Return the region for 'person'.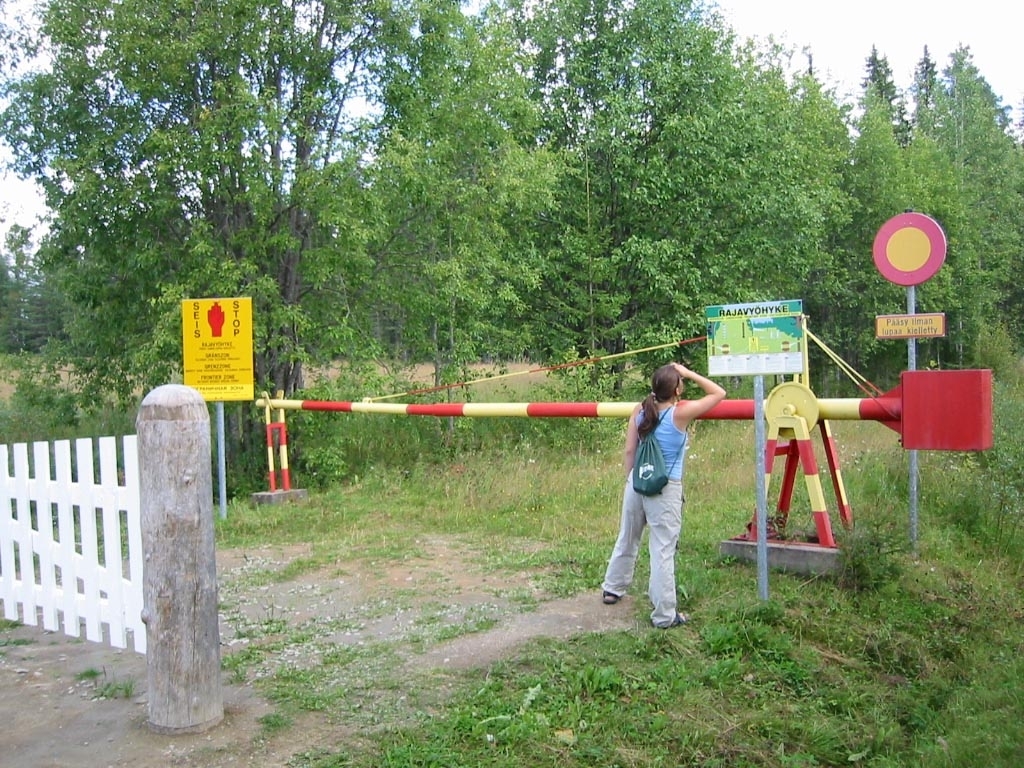
detection(600, 359, 727, 629).
